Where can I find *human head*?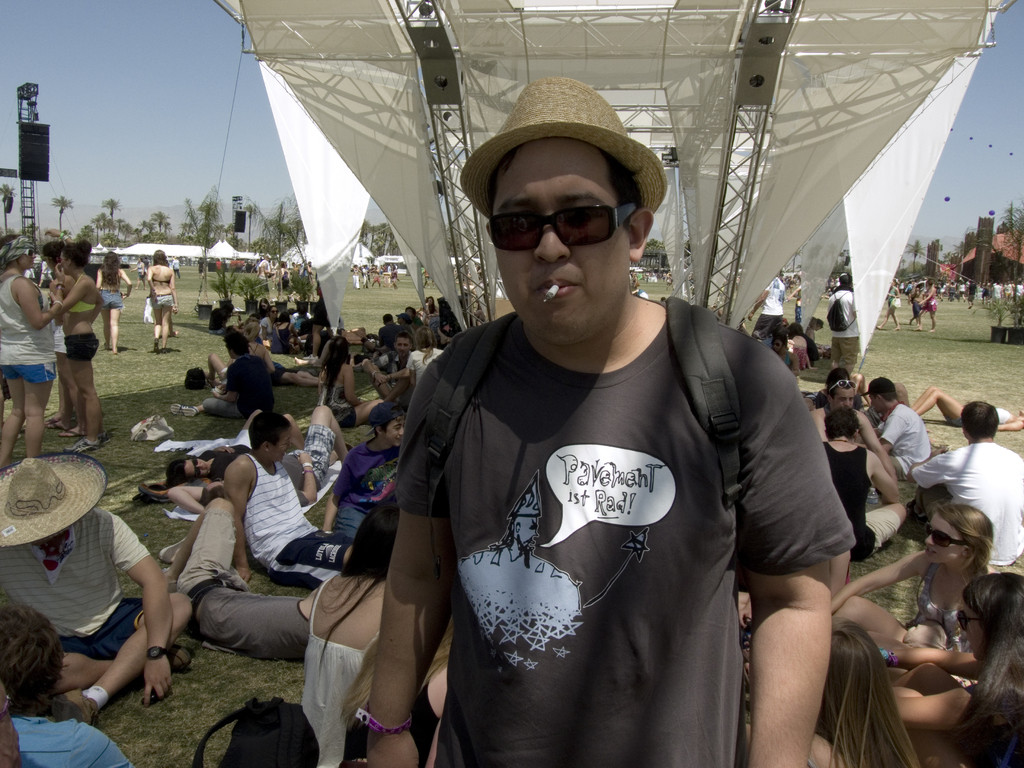
You can find it at region(824, 369, 859, 403).
